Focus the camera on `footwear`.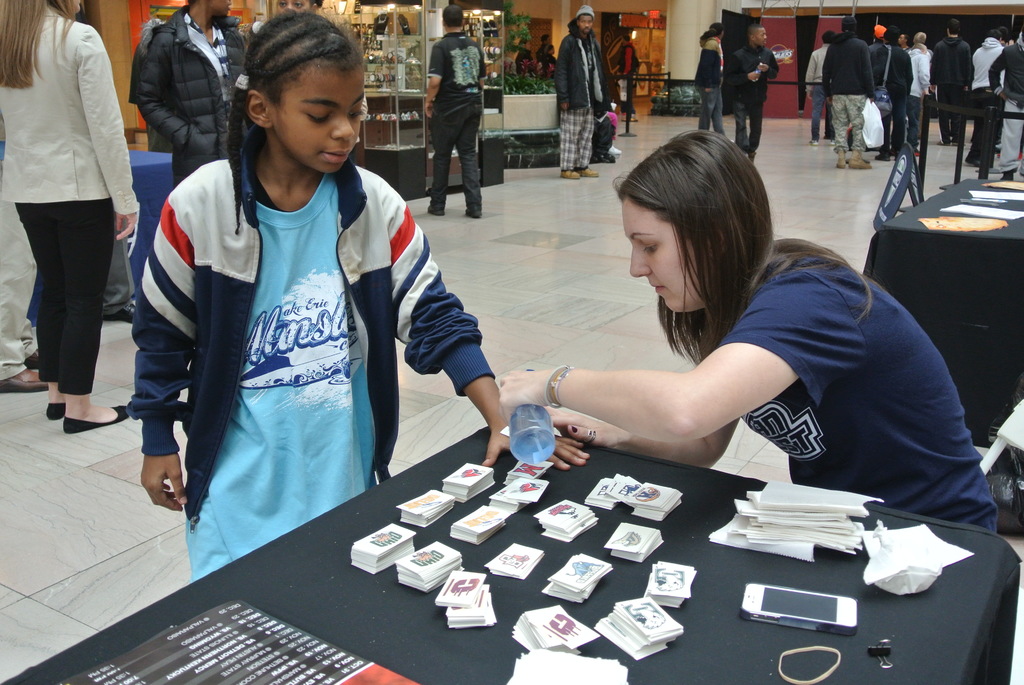
Focus region: detection(58, 400, 140, 436).
